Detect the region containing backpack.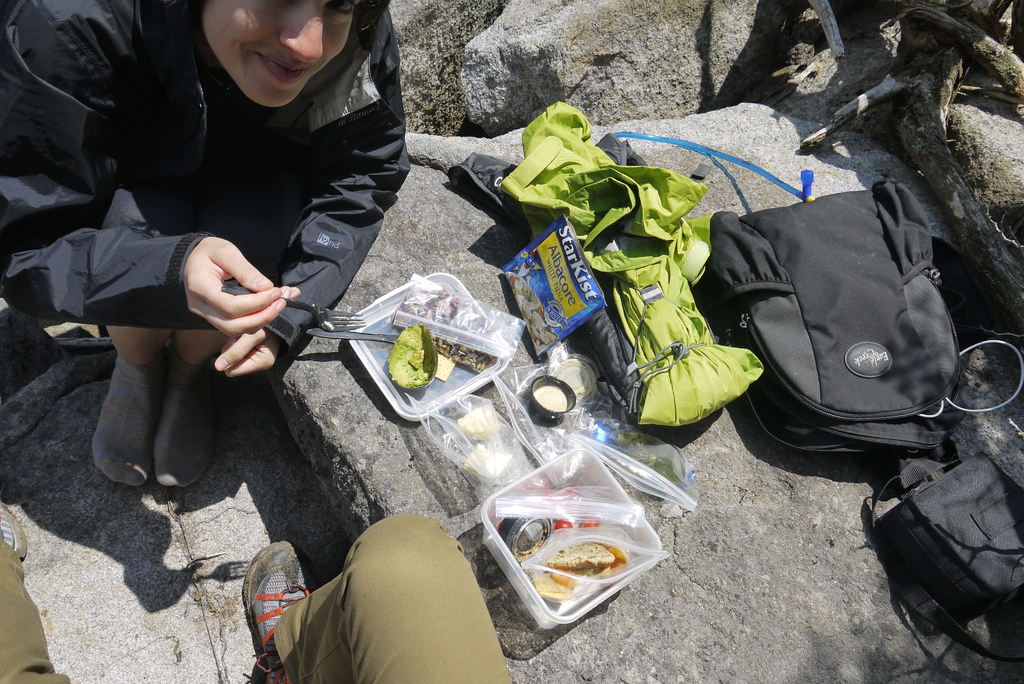
699/161/984/496.
